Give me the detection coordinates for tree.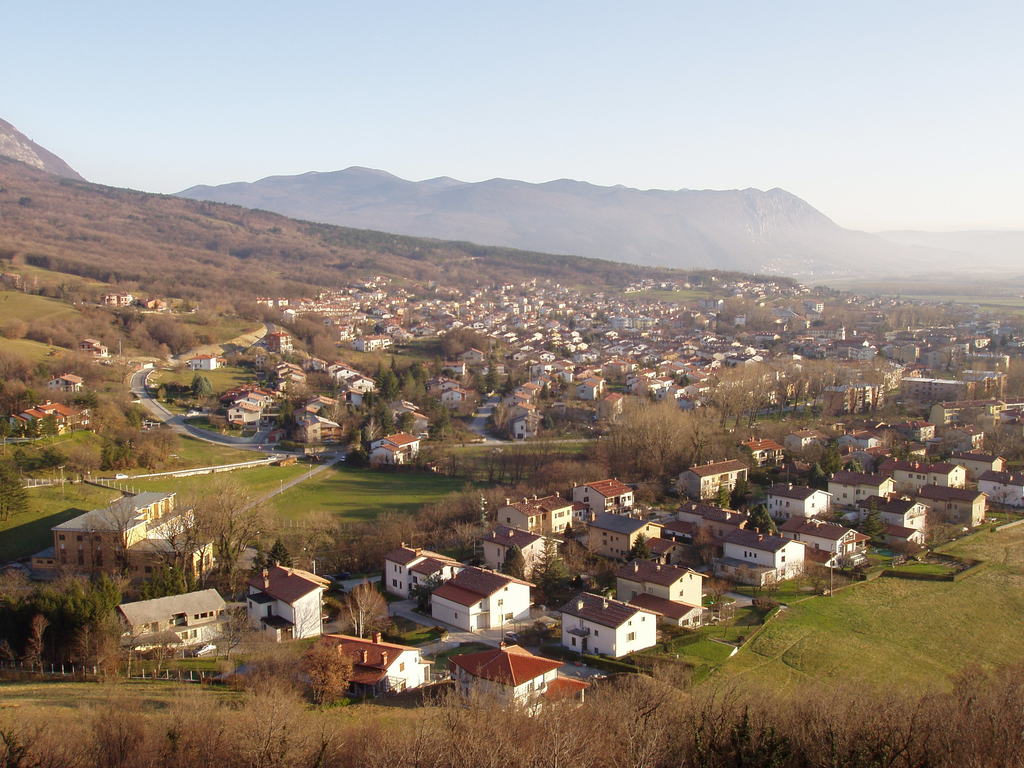
589:390:702:483.
